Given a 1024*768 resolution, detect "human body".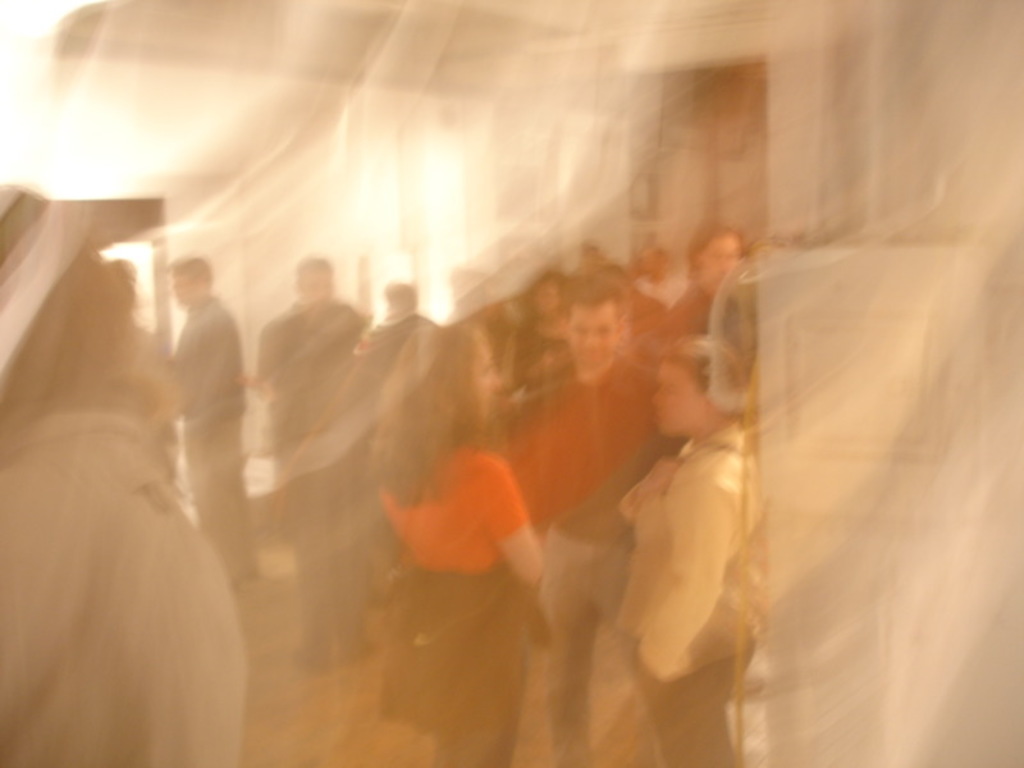
l=173, t=256, r=250, b=585.
